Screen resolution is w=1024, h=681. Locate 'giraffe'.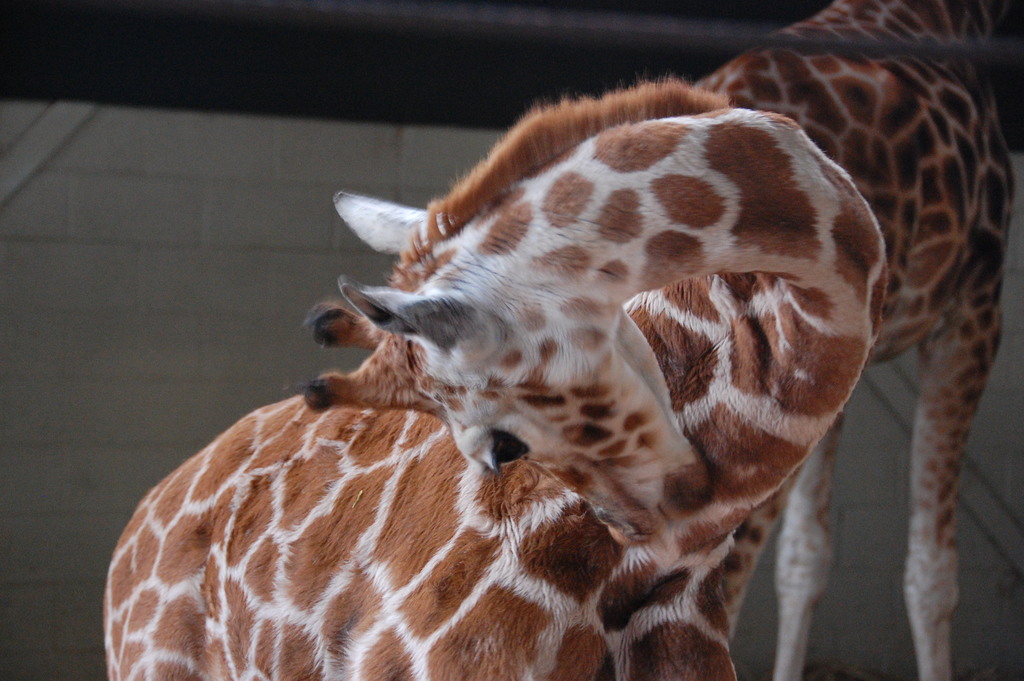
97, 70, 893, 680.
